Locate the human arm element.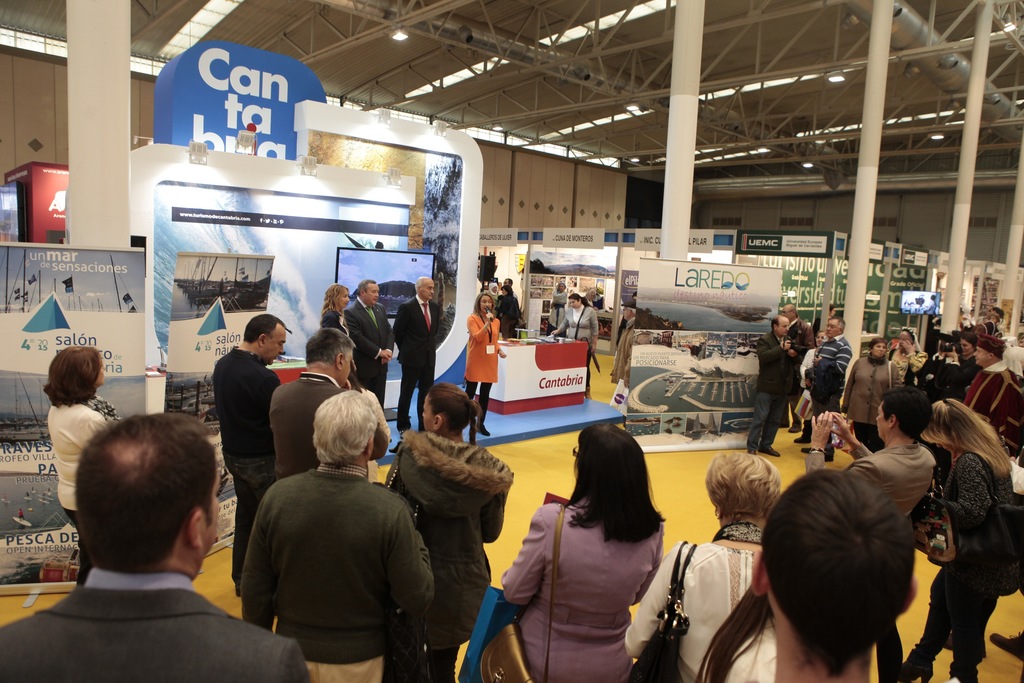
Element bbox: rect(240, 493, 278, 632).
